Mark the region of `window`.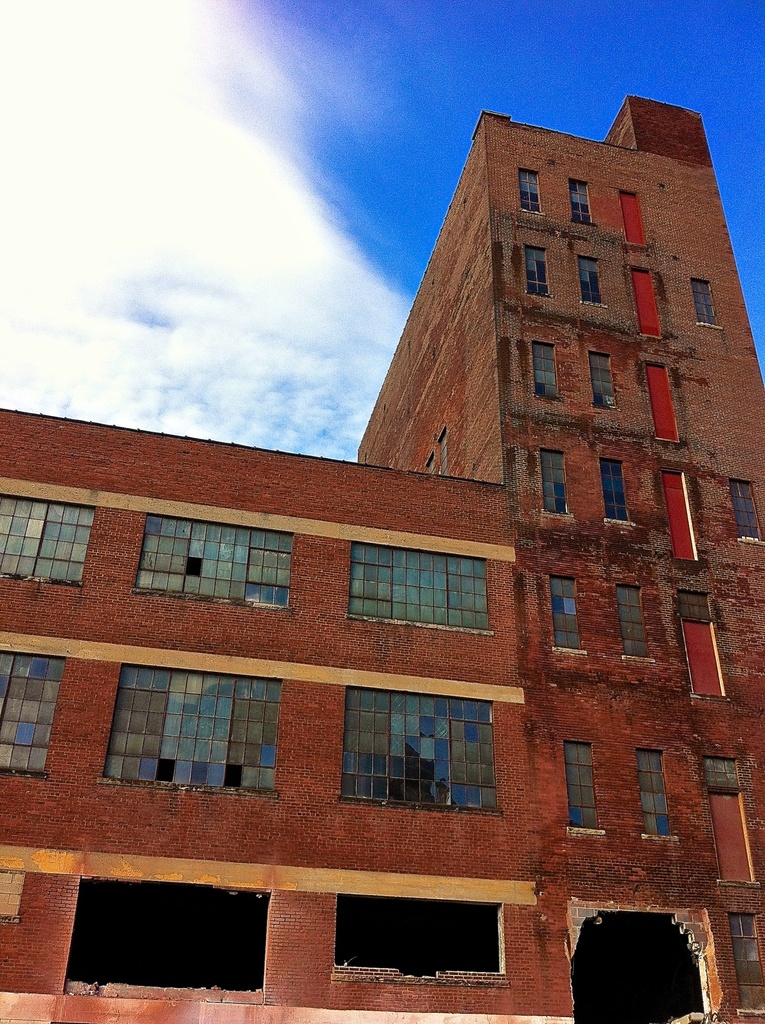
Region: region(511, 234, 560, 302).
